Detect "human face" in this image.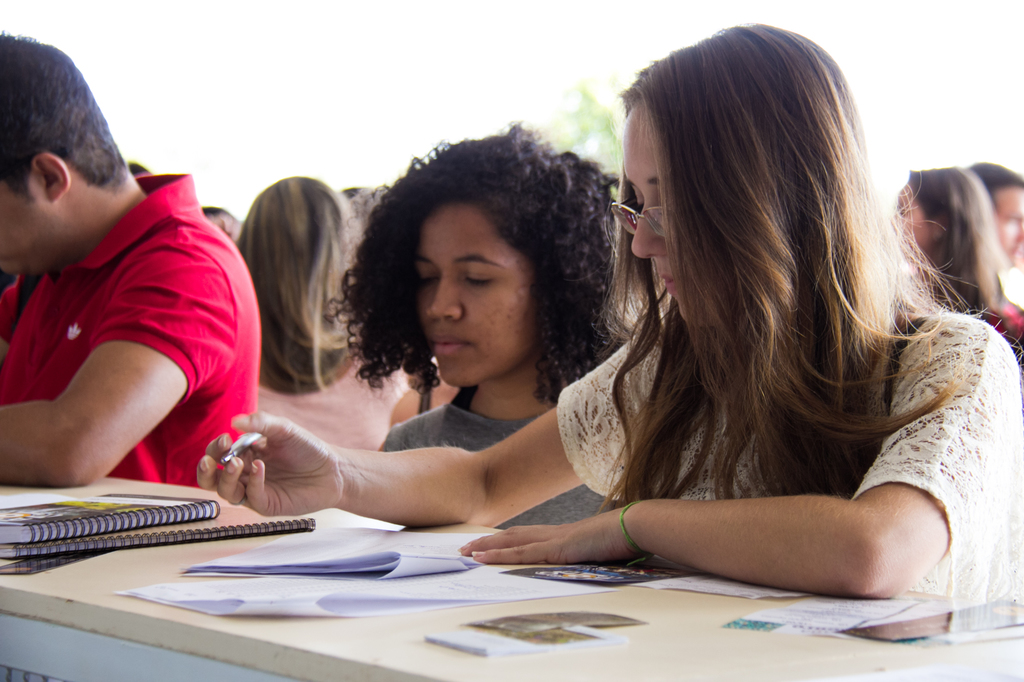
Detection: box=[419, 202, 532, 385].
